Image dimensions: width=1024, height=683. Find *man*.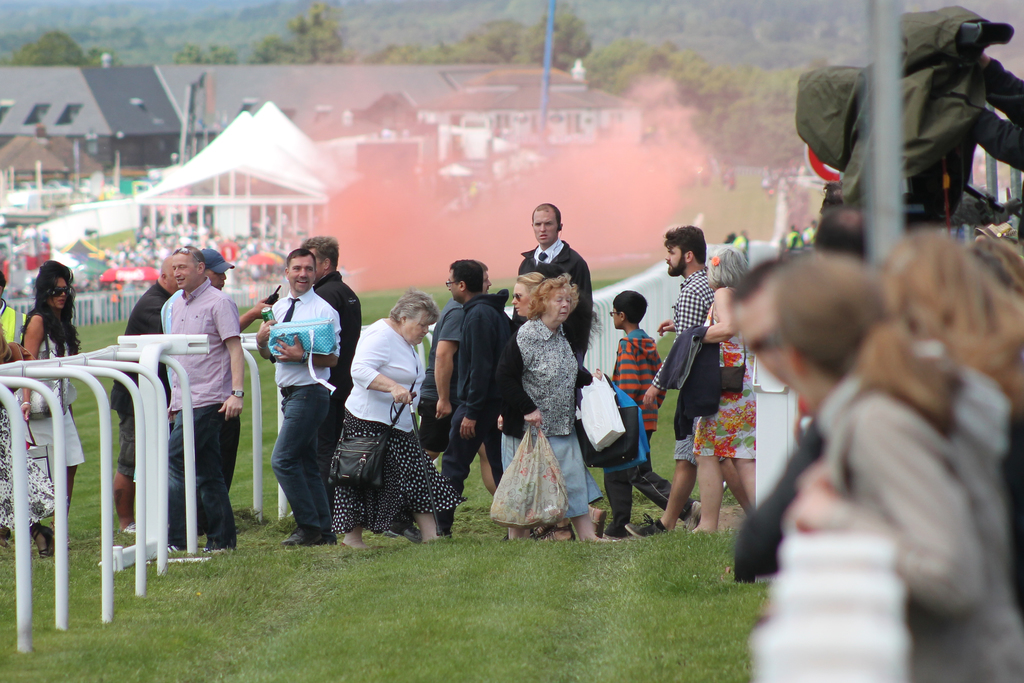
x1=409 y1=253 x2=506 y2=541.
